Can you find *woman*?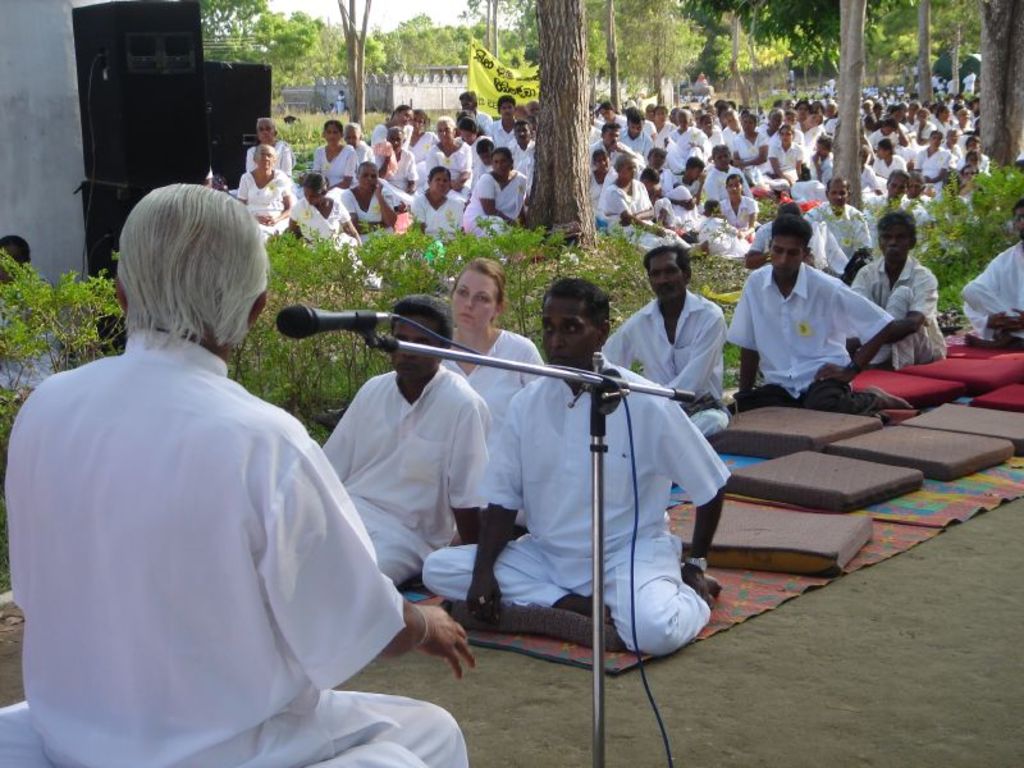
Yes, bounding box: {"x1": 438, "y1": 252, "x2": 541, "y2": 550}.
